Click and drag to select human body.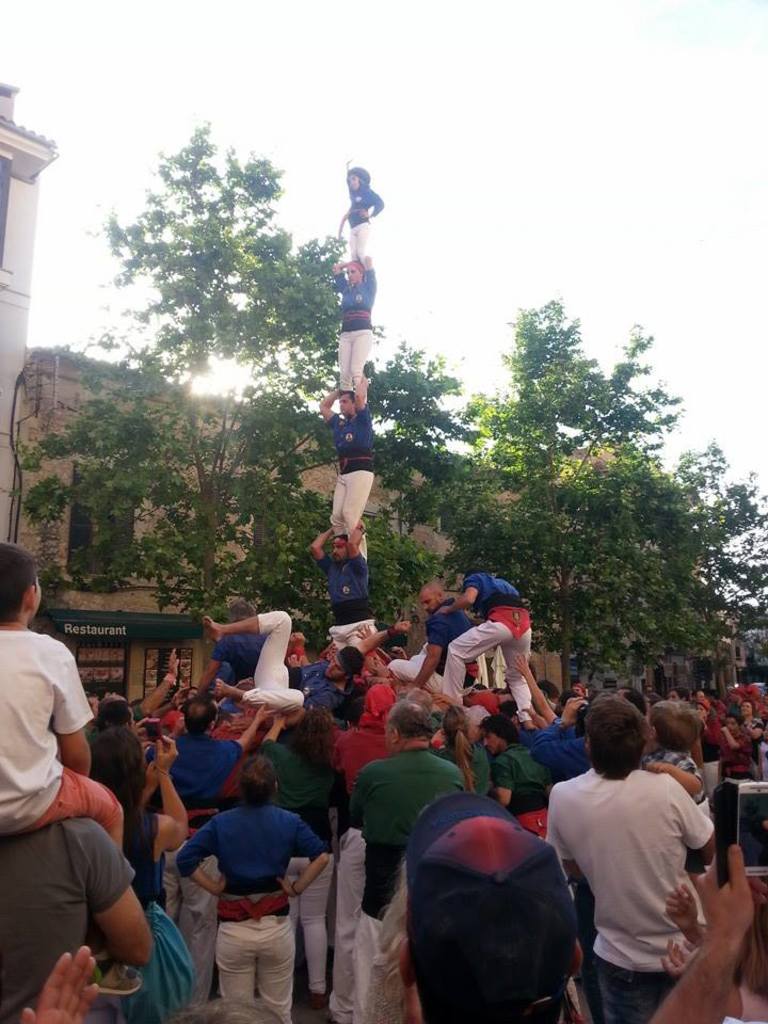
Selection: (557, 709, 731, 1023).
